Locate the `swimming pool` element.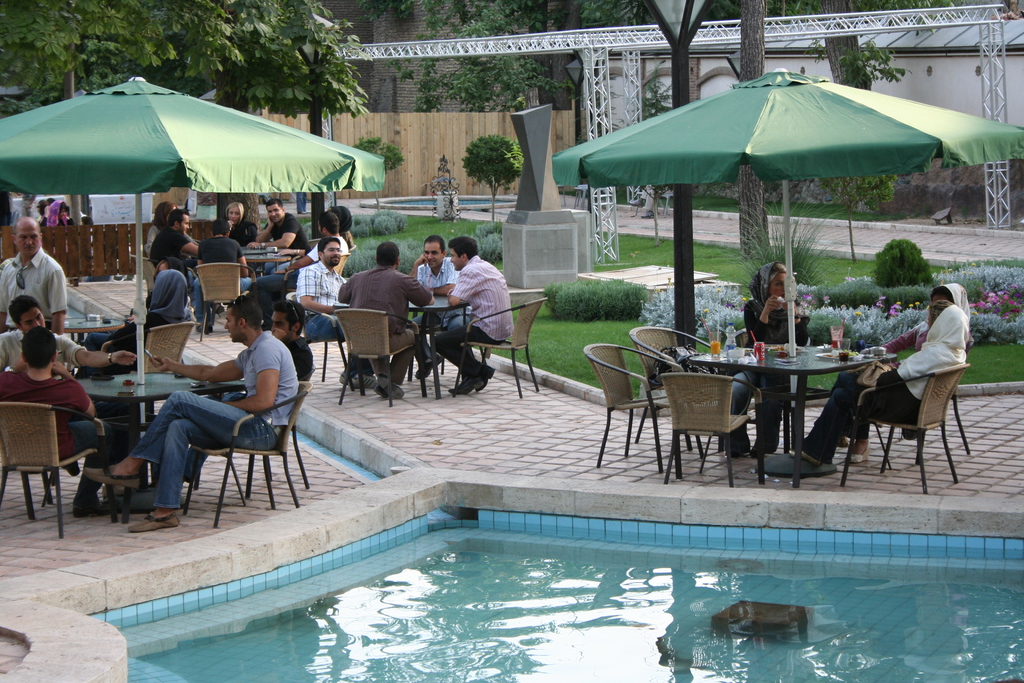
Element bbox: x1=364, y1=196, x2=525, y2=210.
